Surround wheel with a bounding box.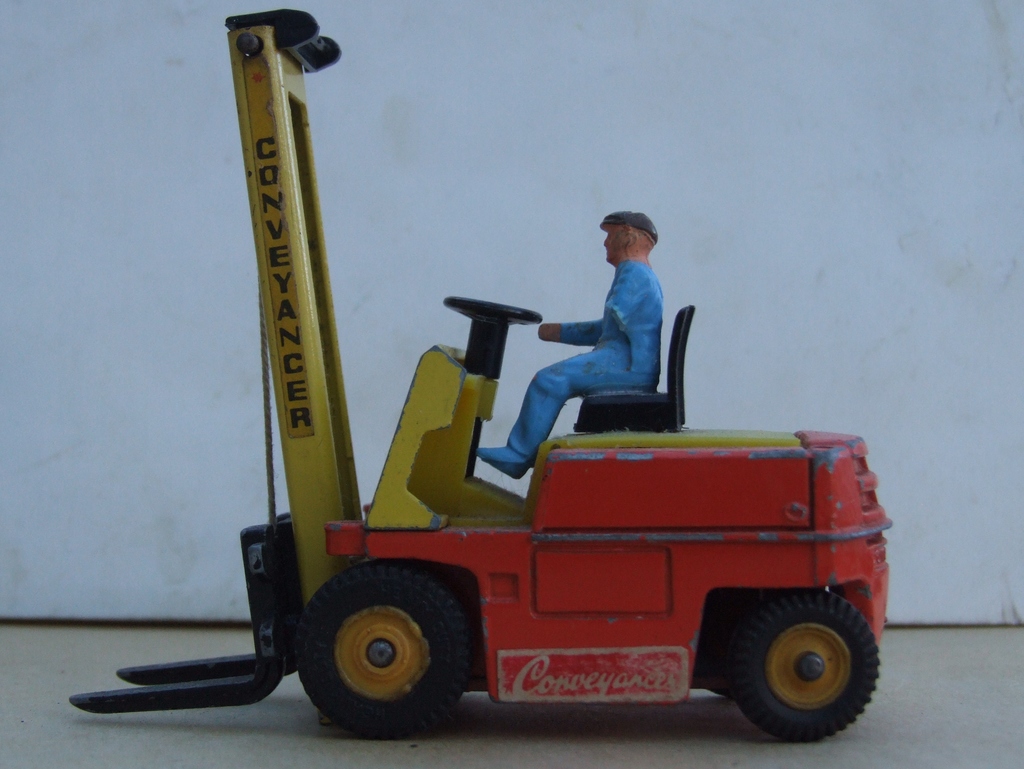
pyautogui.locateOnScreen(296, 573, 478, 733).
